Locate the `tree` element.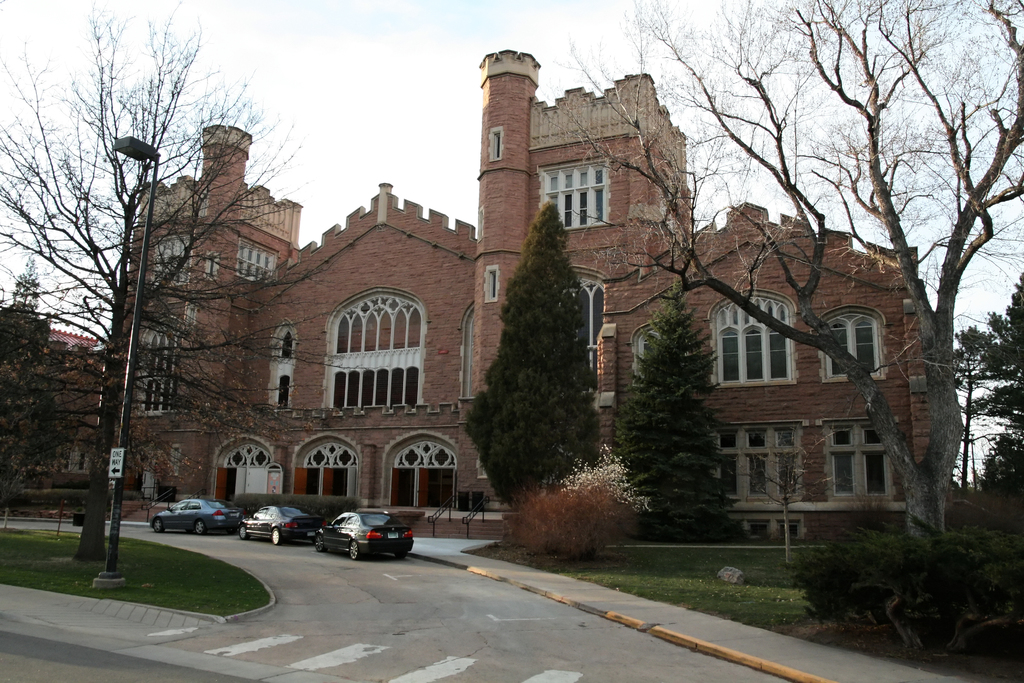
Element bbox: (0,0,292,566).
